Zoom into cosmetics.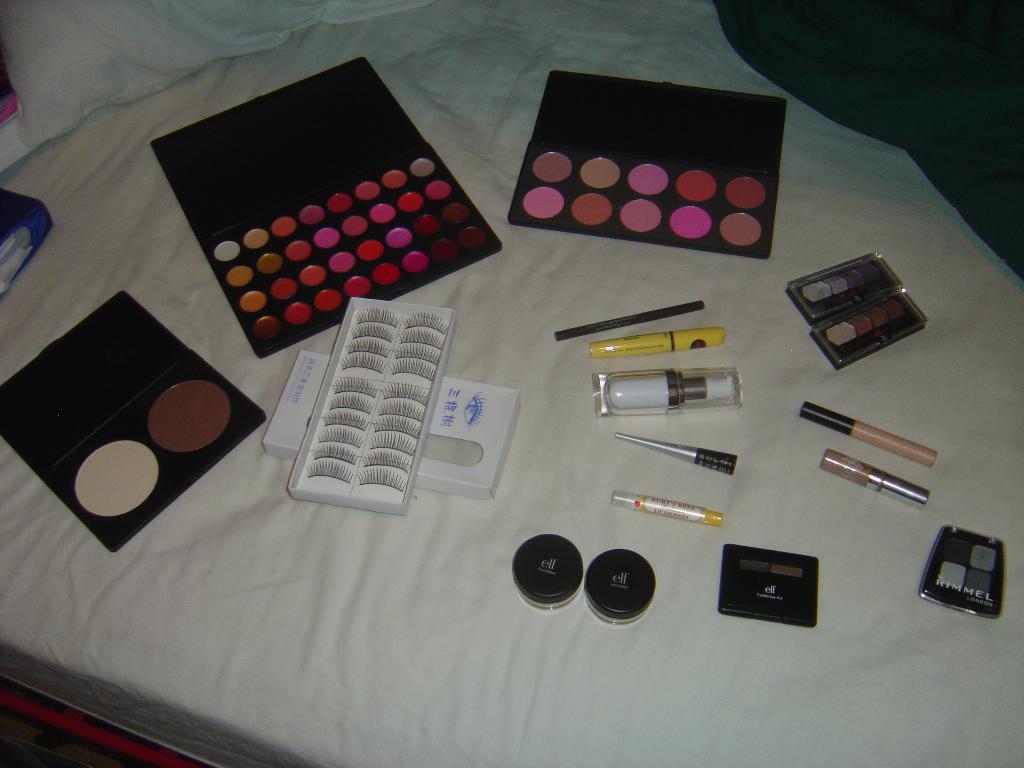
Zoom target: [245,228,269,248].
